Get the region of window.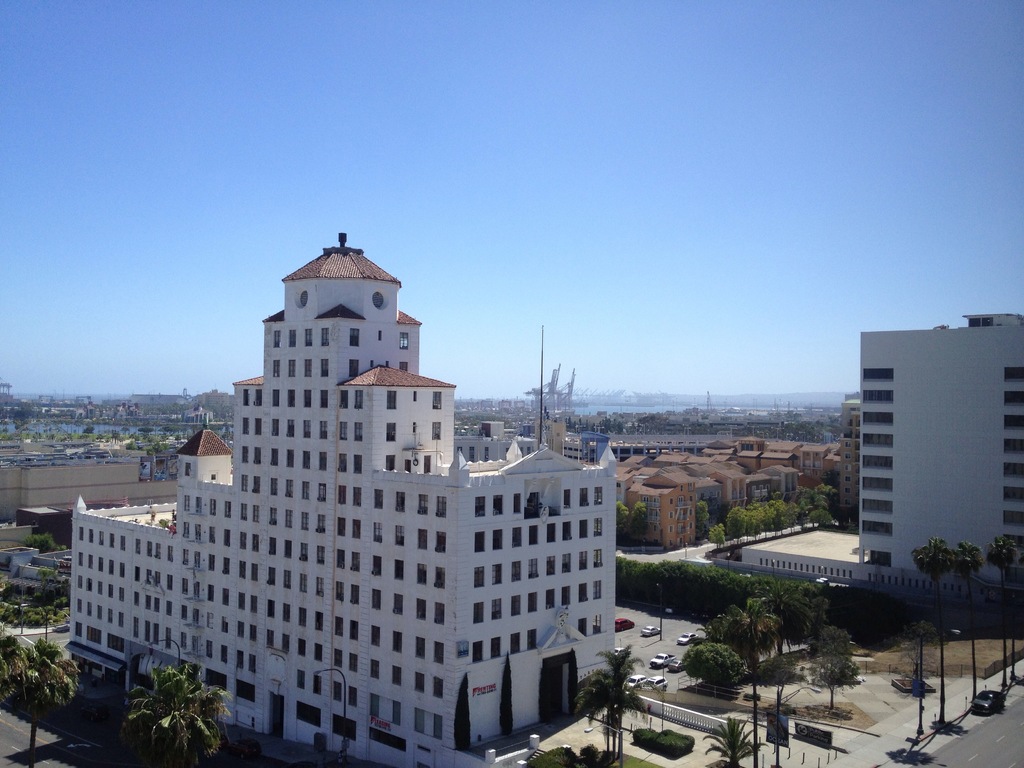
locate(416, 637, 423, 658).
